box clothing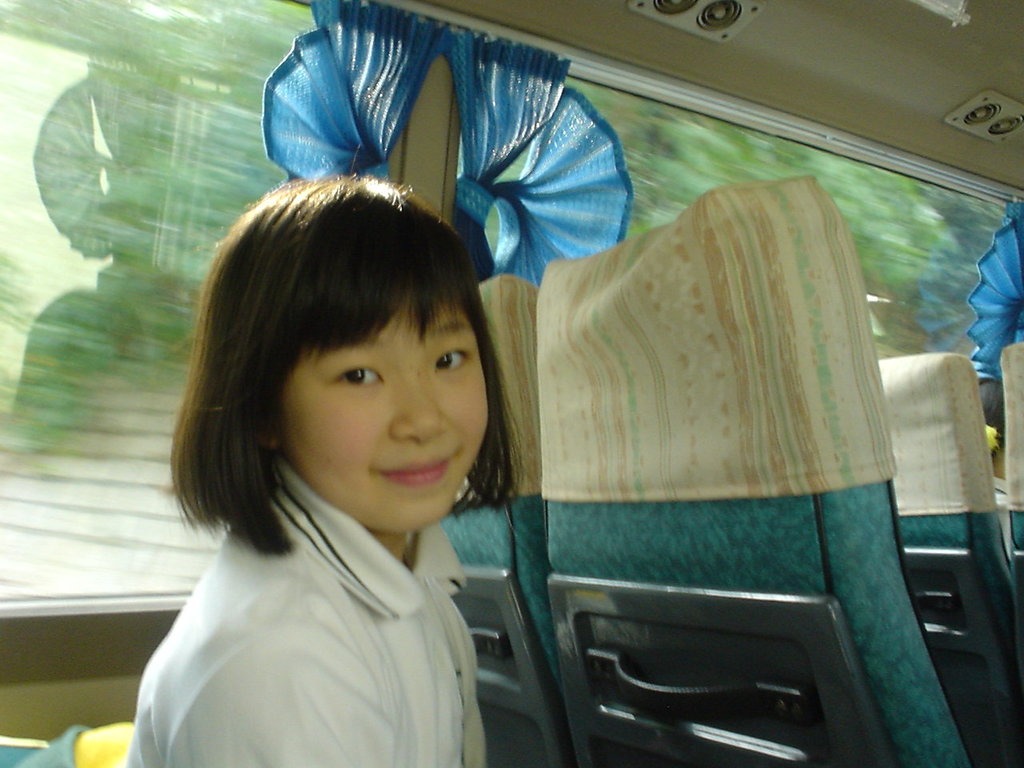
106,406,531,757
